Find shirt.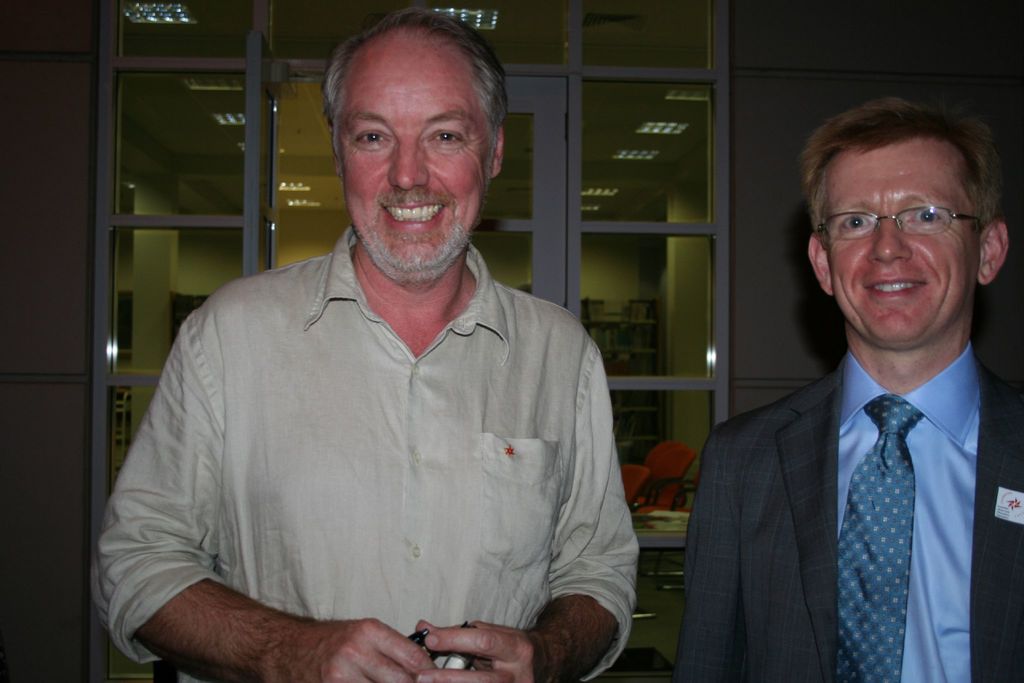
BBox(840, 338, 981, 682).
